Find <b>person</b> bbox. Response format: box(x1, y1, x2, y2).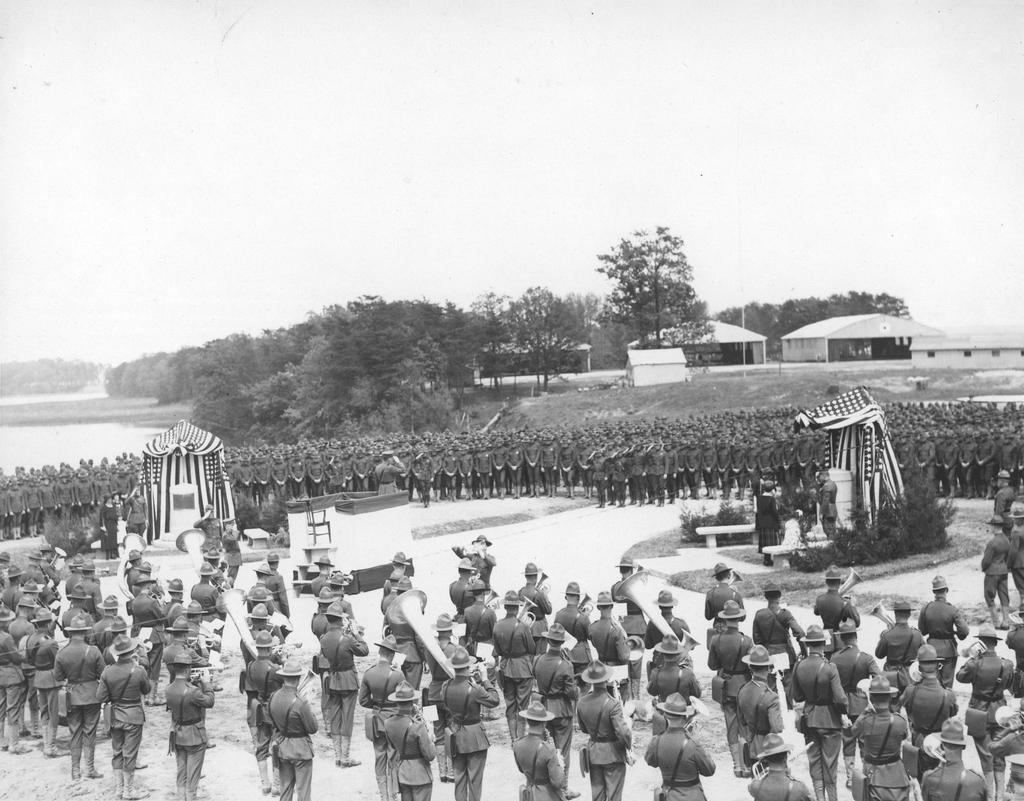
box(902, 639, 959, 777).
